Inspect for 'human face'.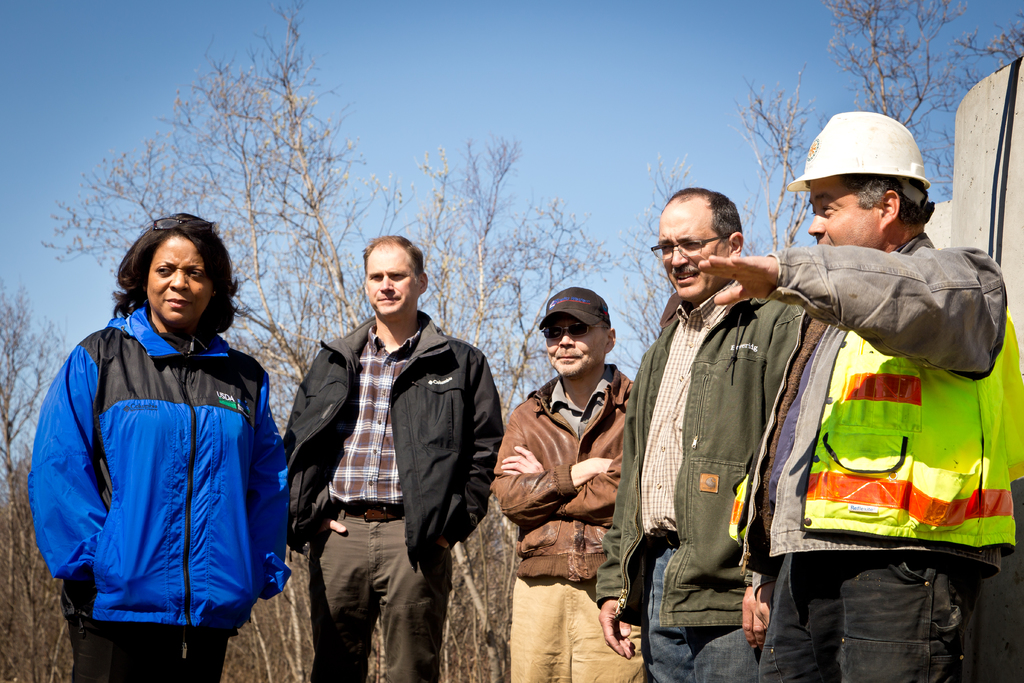
Inspection: [656,193,725,293].
